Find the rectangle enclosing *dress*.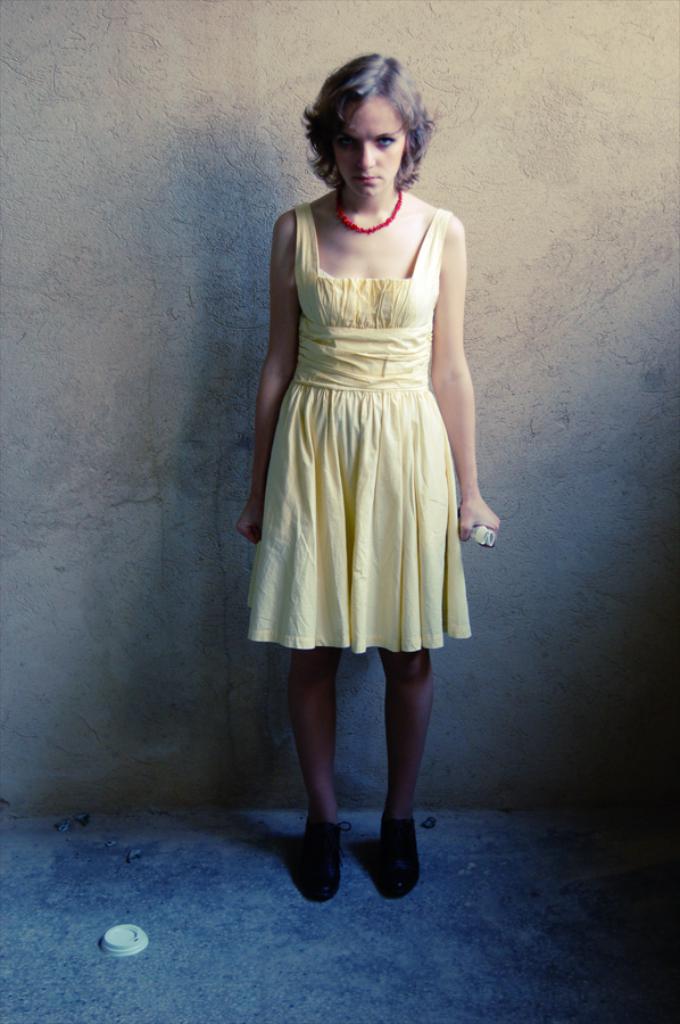
243,207,467,647.
